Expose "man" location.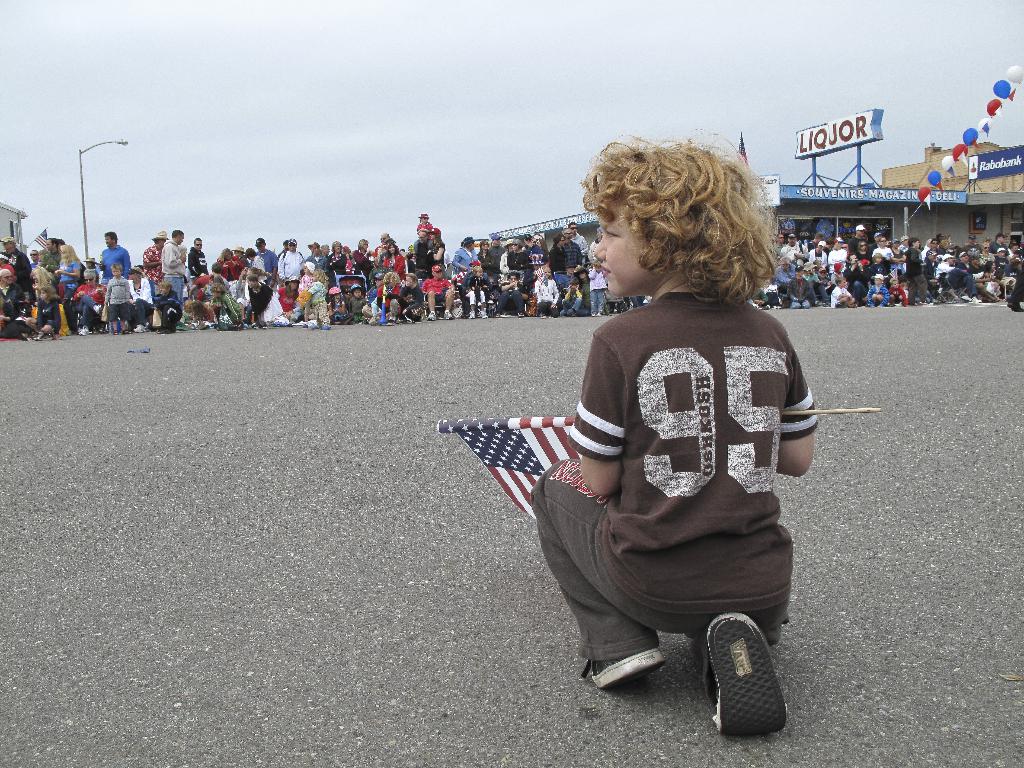
Exposed at 72 269 106 335.
